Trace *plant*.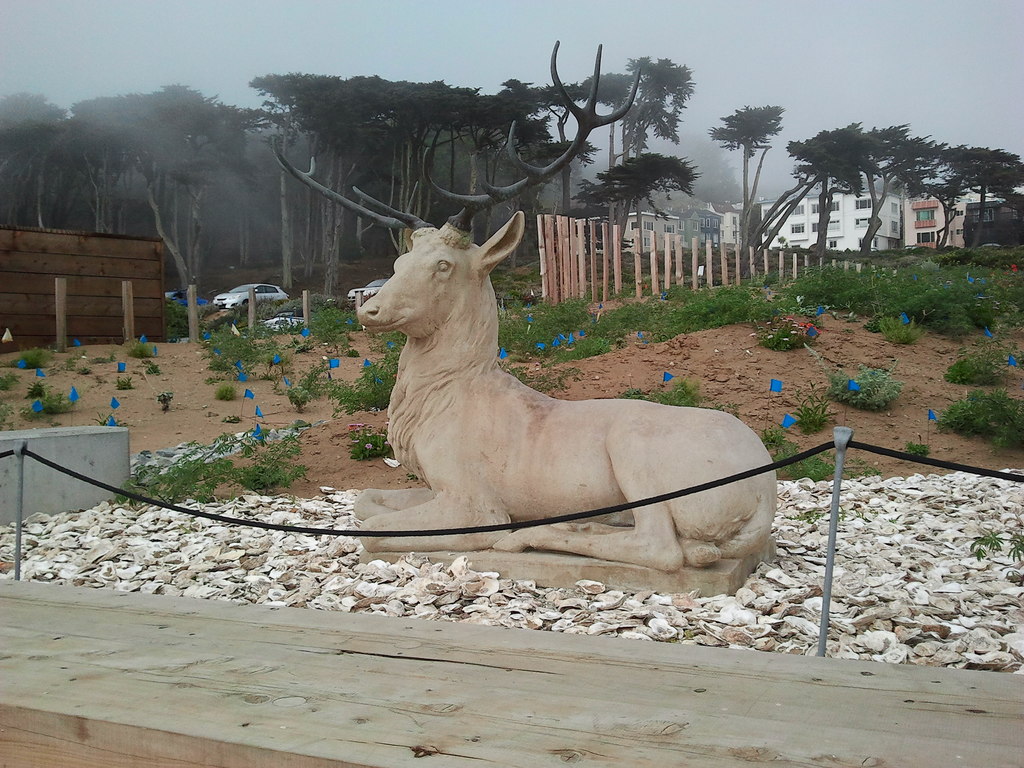
Traced to bbox(24, 378, 49, 400).
